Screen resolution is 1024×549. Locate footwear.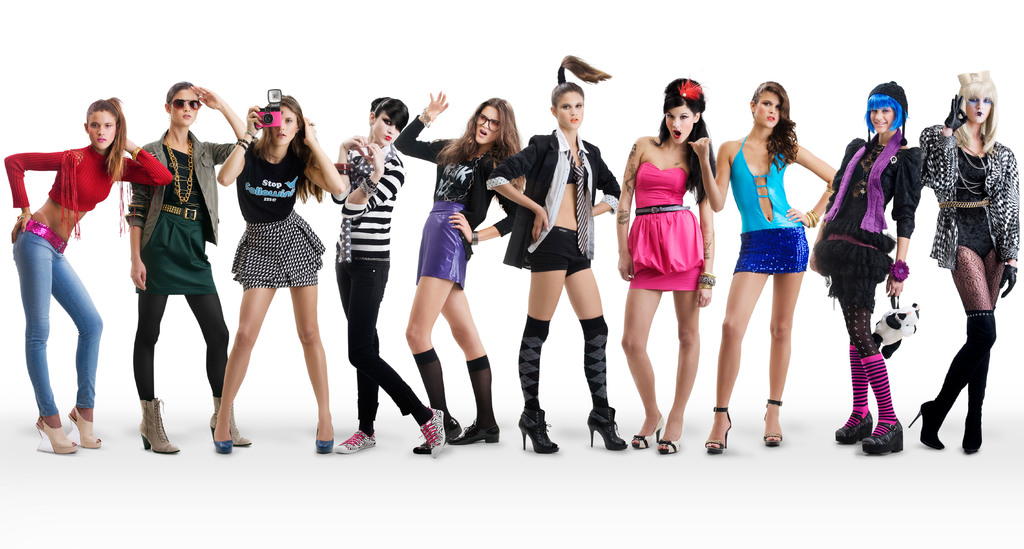
[211,436,236,453].
